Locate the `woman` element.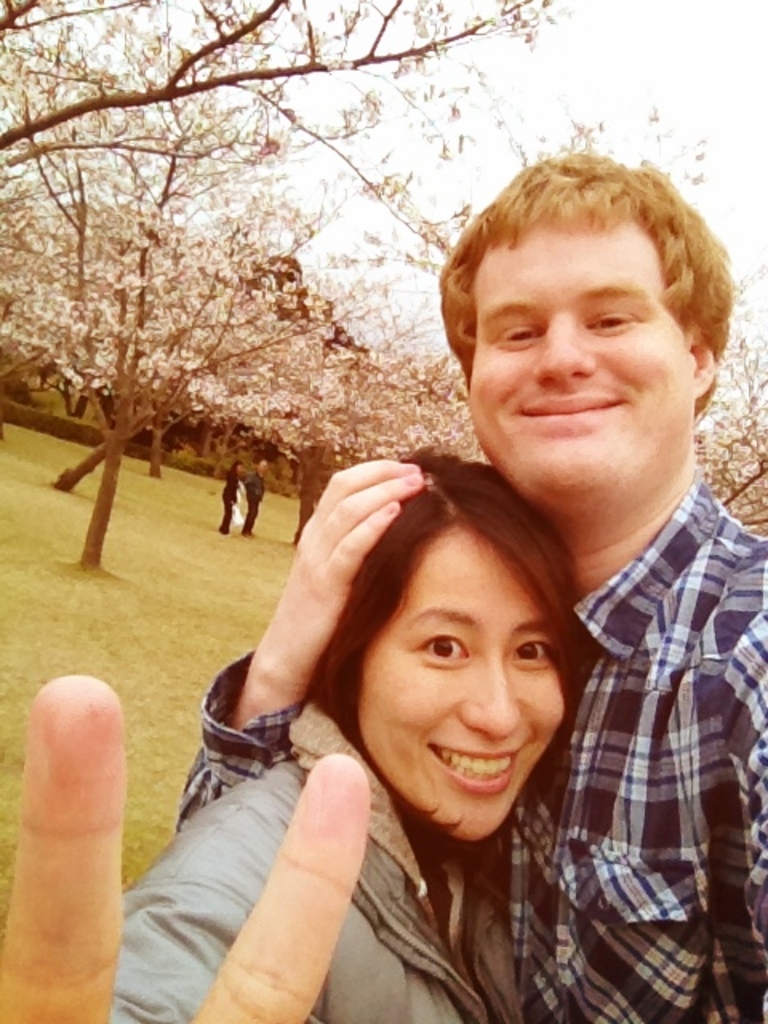
Element bbox: detection(214, 450, 243, 536).
